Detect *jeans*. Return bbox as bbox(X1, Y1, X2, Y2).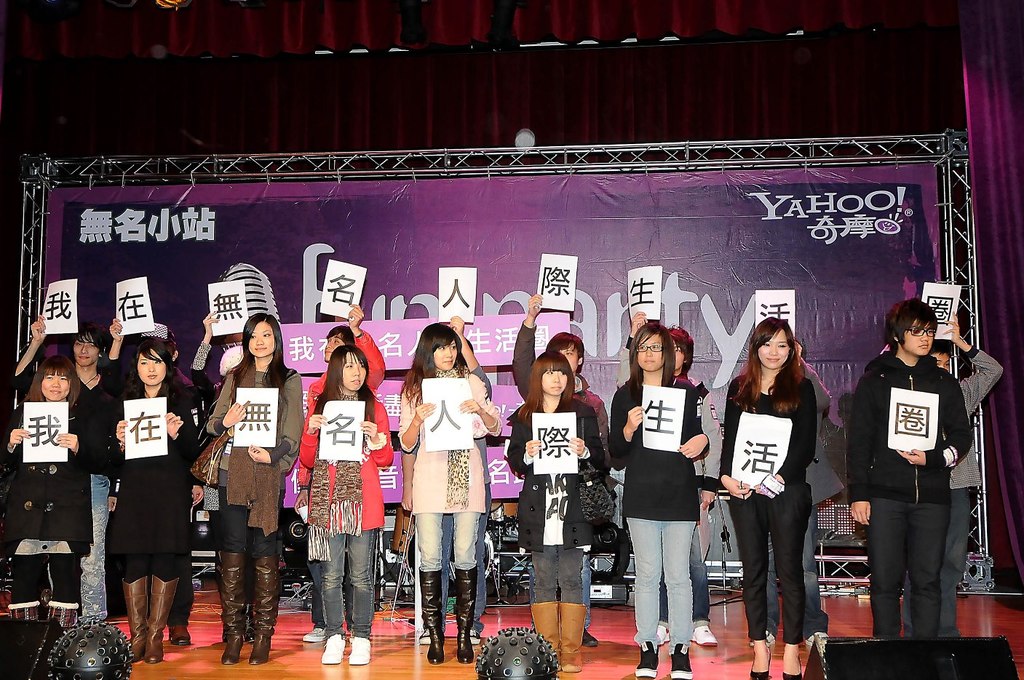
bbox(658, 512, 718, 625).
